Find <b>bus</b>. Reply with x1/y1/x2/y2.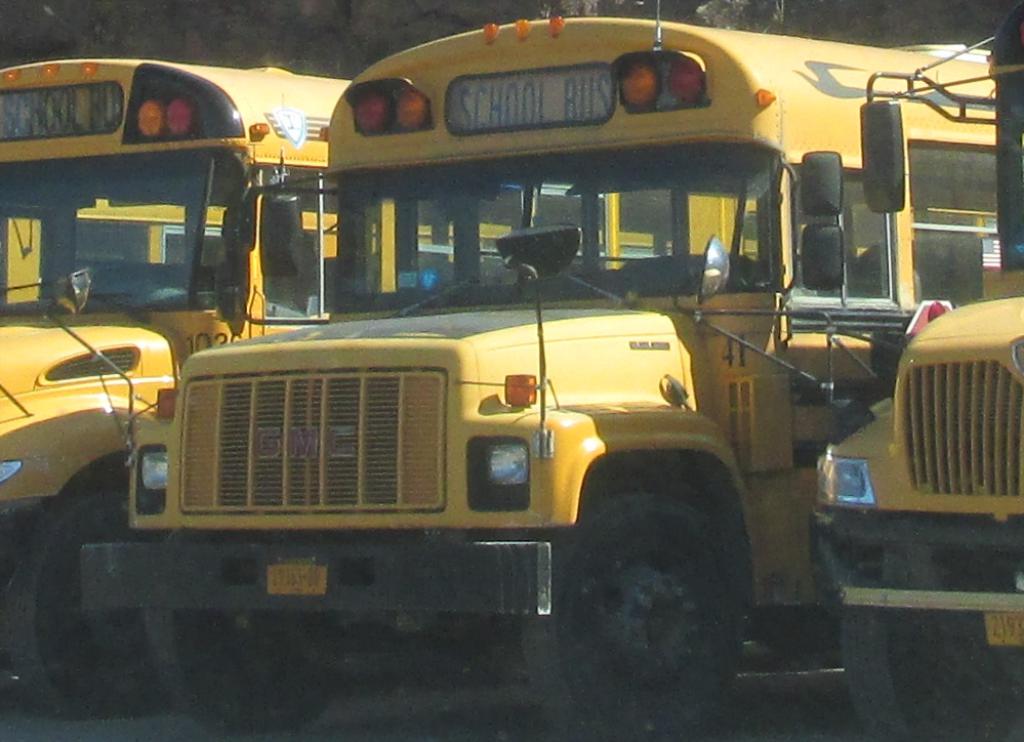
2/189/343/314.
